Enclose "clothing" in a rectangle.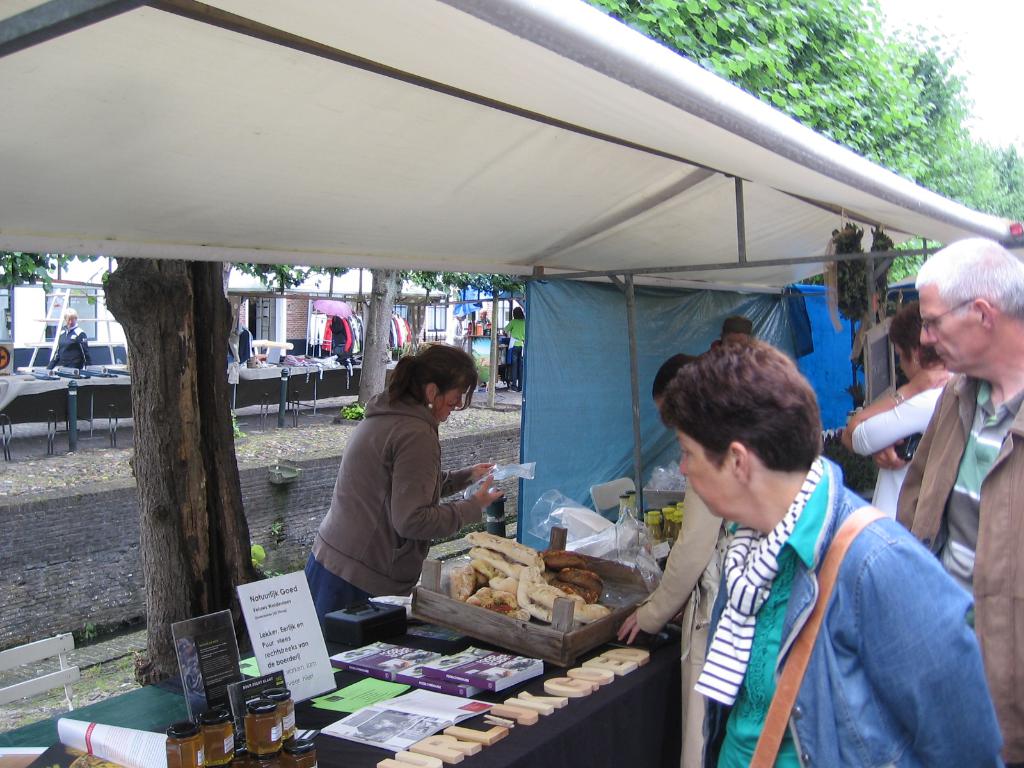
bbox=(306, 385, 476, 627).
